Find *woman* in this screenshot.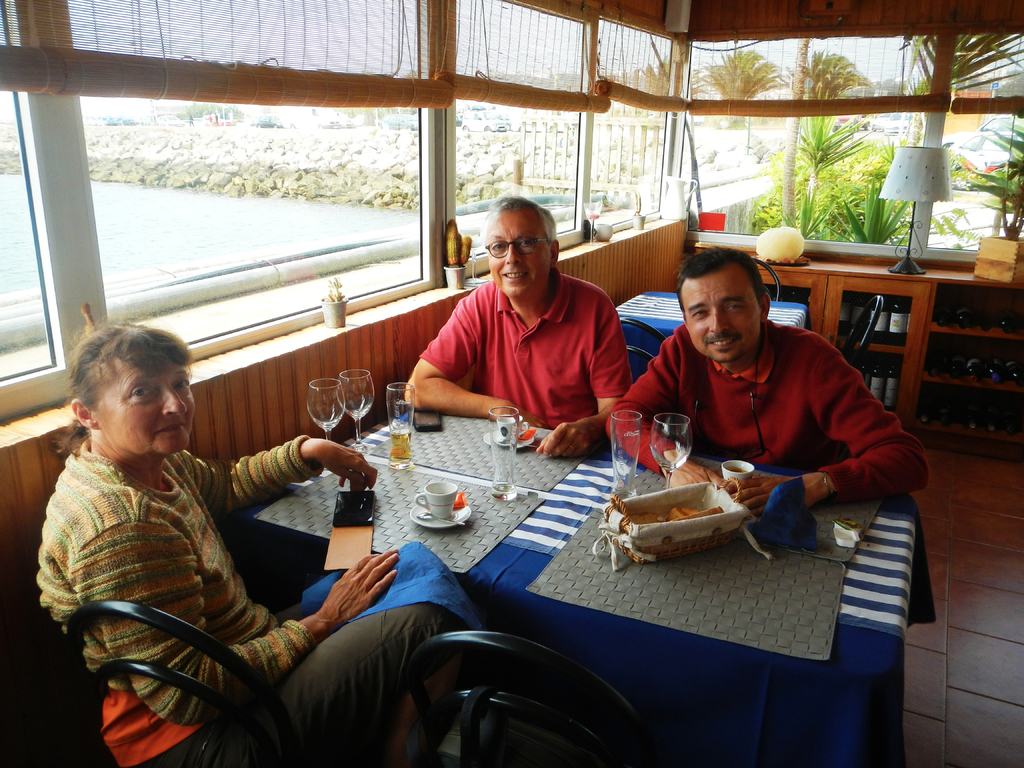
The bounding box for *woman* is x1=52 y1=334 x2=431 y2=749.
